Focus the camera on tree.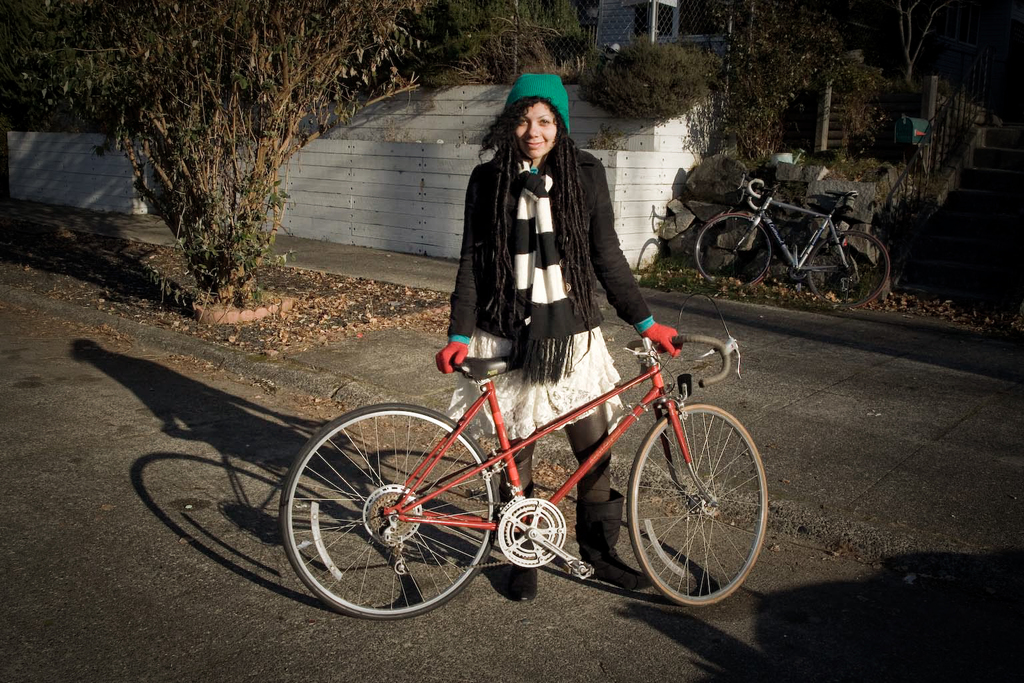
Focus region: crop(0, 0, 430, 313).
